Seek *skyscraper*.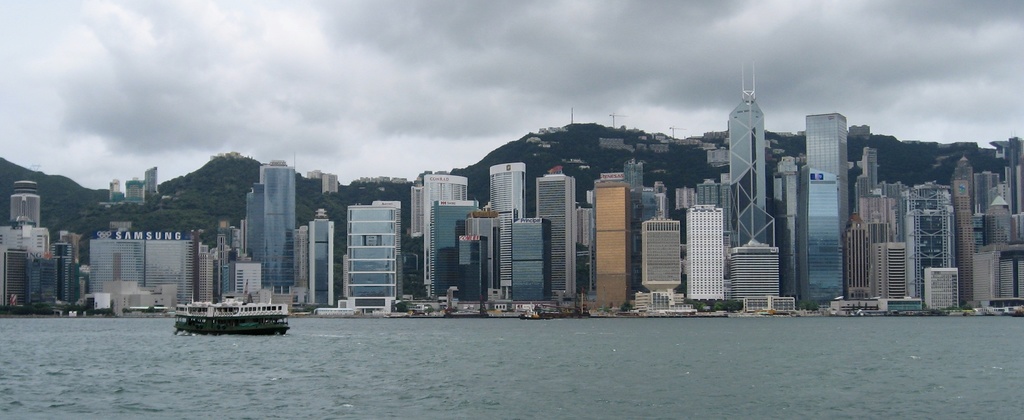
724/65/762/246.
